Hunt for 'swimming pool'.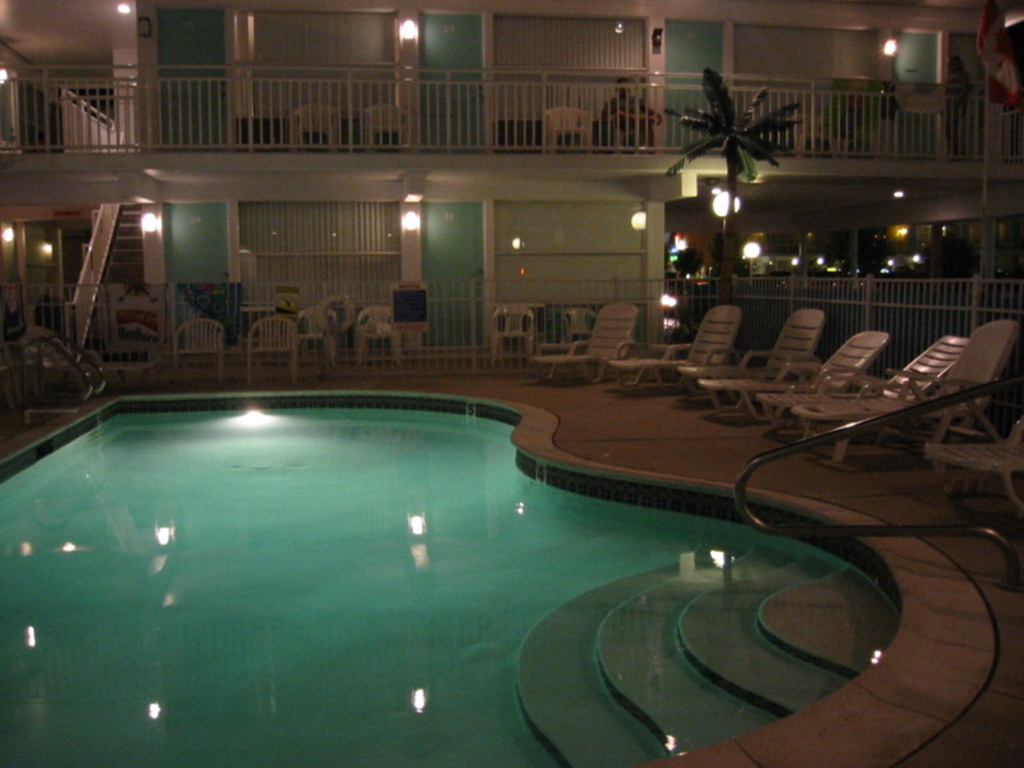
Hunted down at Rect(0, 375, 927, 750).
